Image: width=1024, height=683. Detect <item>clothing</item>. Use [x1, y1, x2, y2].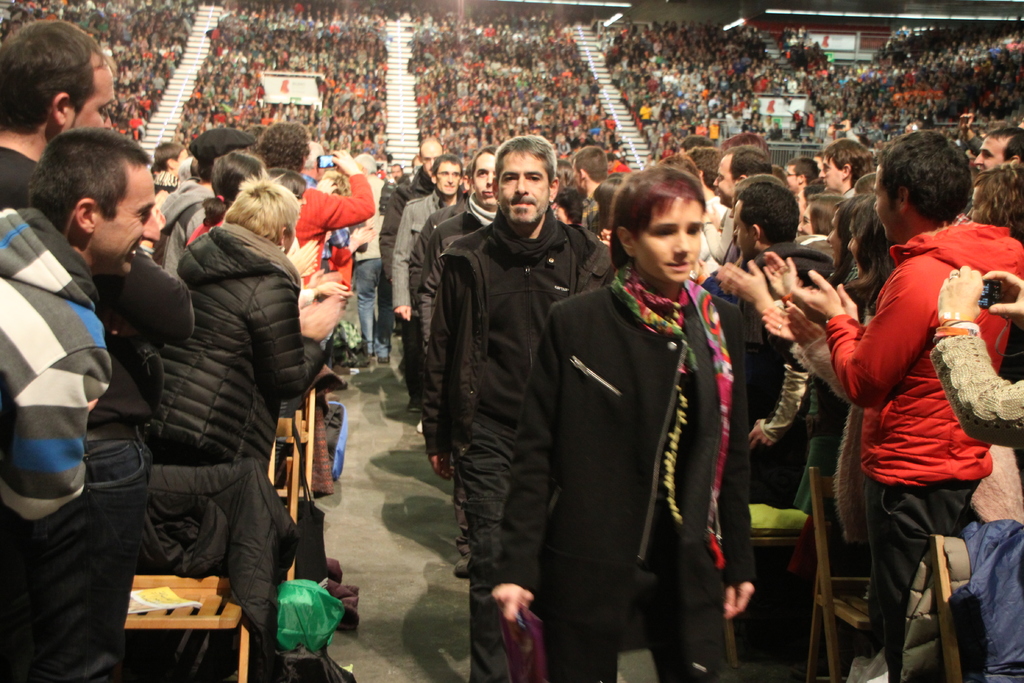
[492, 284, 753, 682].
